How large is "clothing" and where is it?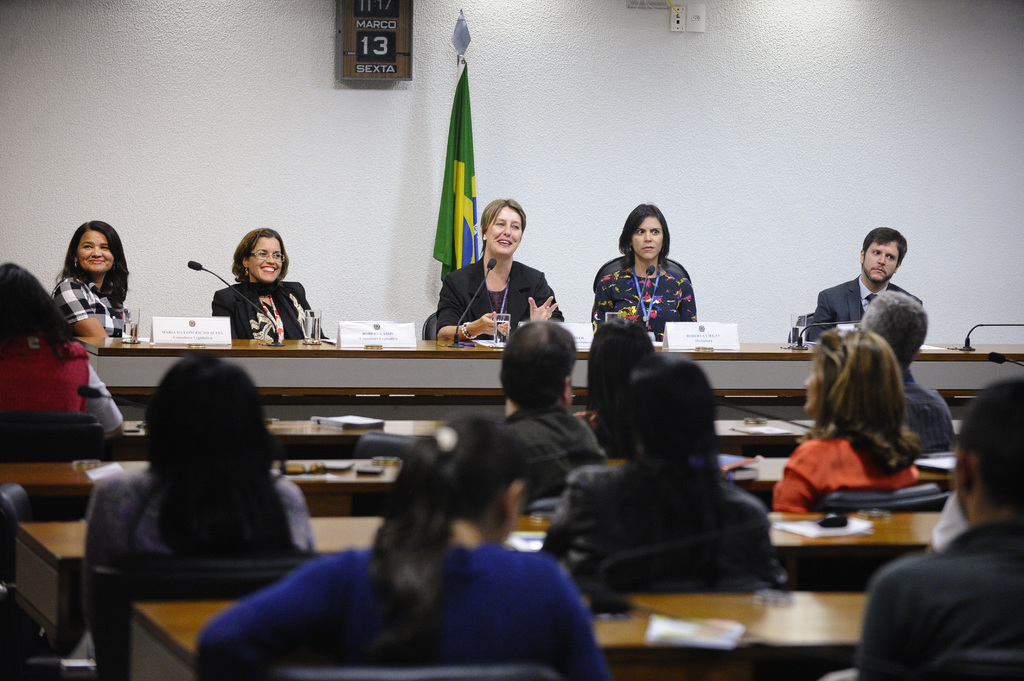
Bounding box: 863,523,1020,680.
